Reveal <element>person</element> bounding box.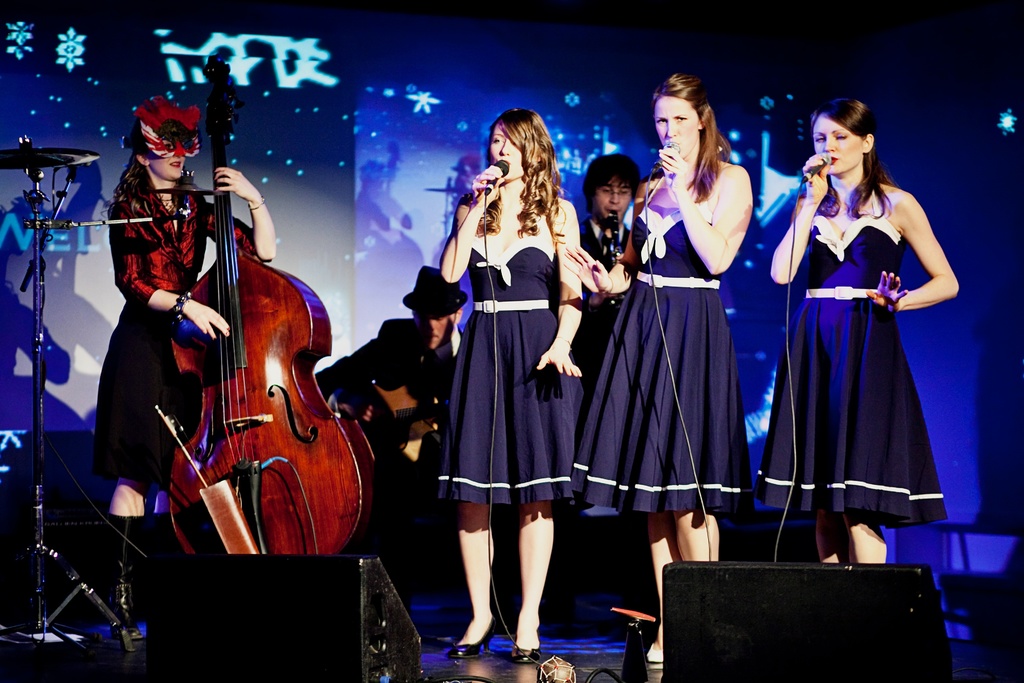
Revealed: (left=93, top=94, right=280, bottom=638).
